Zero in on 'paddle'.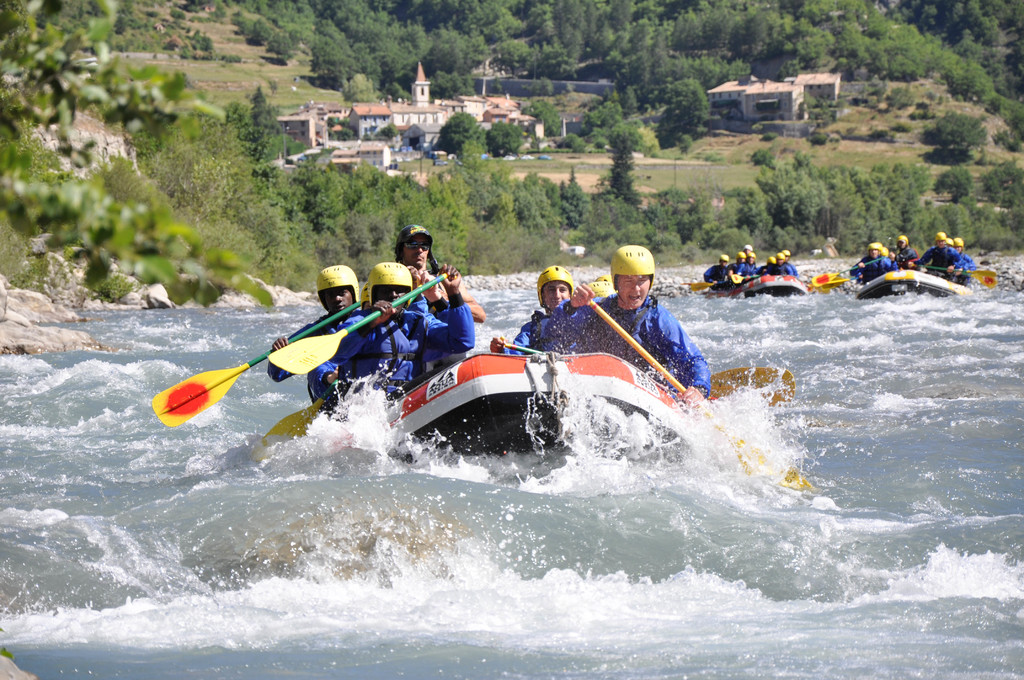
Zeroed in: x1=913 y1=266 x2=998 y2=287.
